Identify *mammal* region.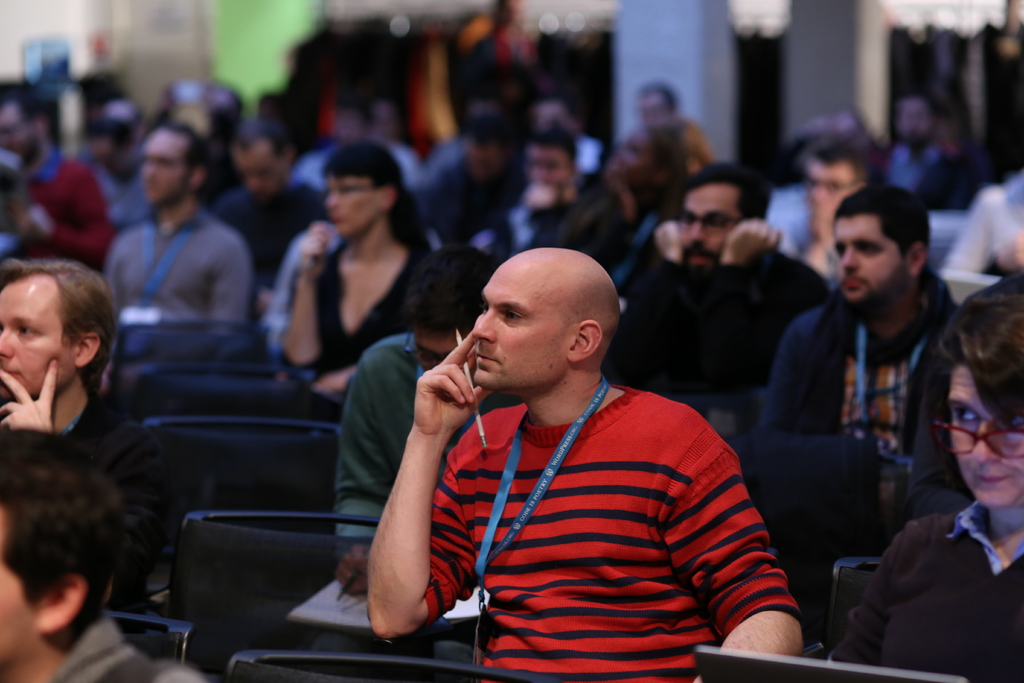
Region: (314, 242, 820, 662).
